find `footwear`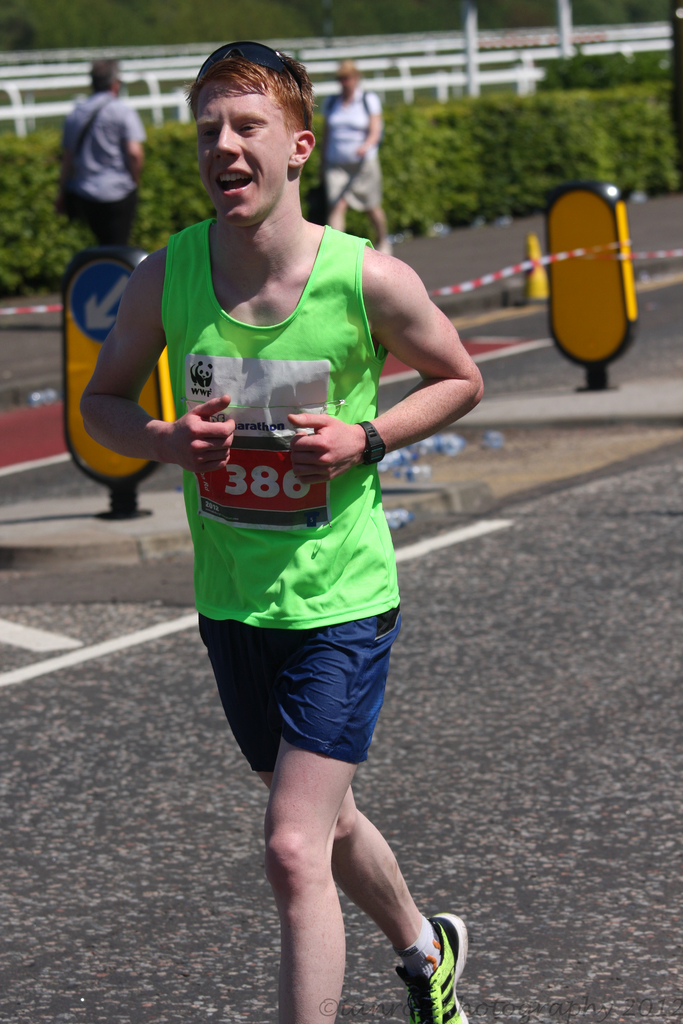
select_region(391, 911, 475, 1023)
